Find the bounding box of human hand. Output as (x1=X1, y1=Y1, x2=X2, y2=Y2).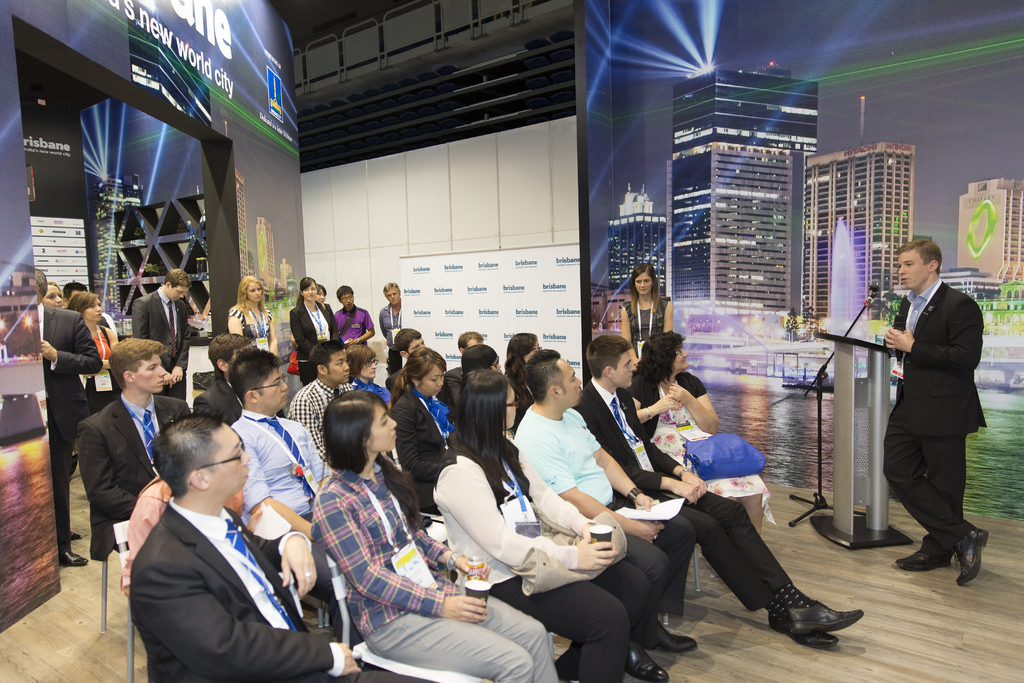
(x1=636, y1=519, x2=666, y2=544).
